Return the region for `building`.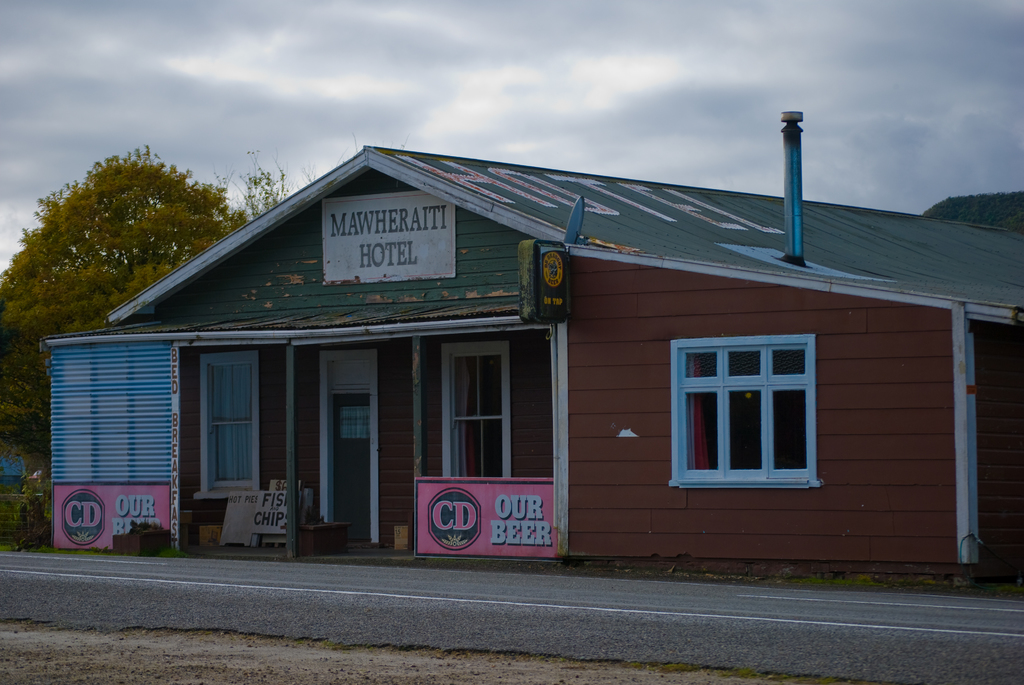
49, 107, 1023, 583.
